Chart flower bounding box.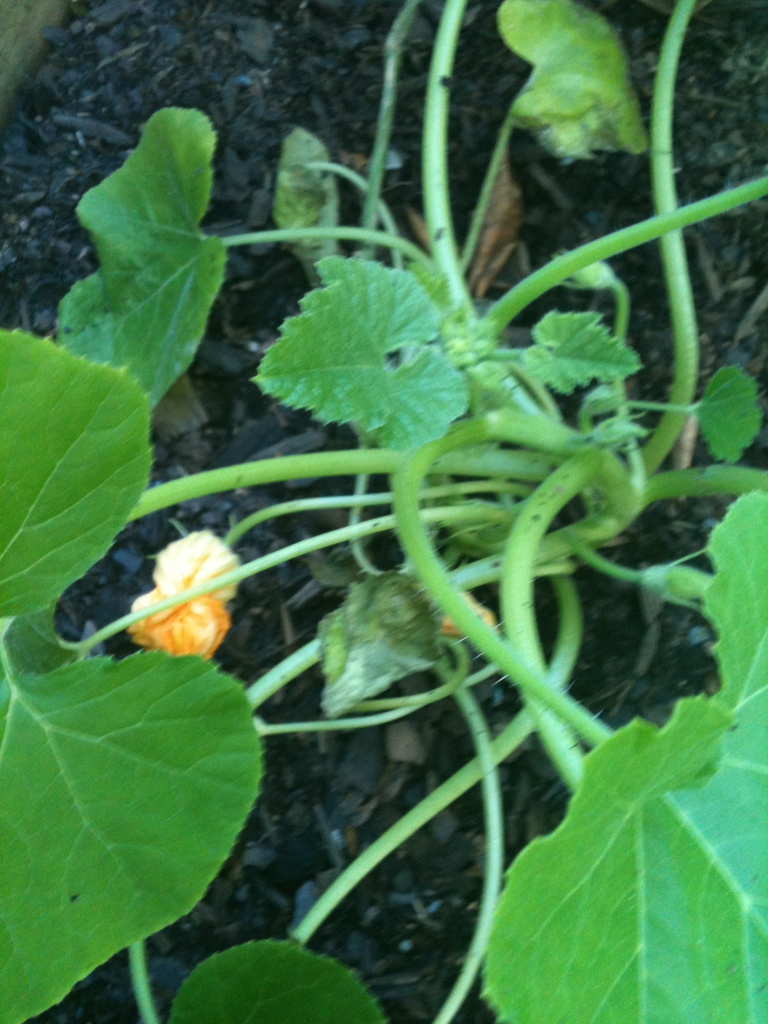
Charted: locate(108, 517, 249, 666).
